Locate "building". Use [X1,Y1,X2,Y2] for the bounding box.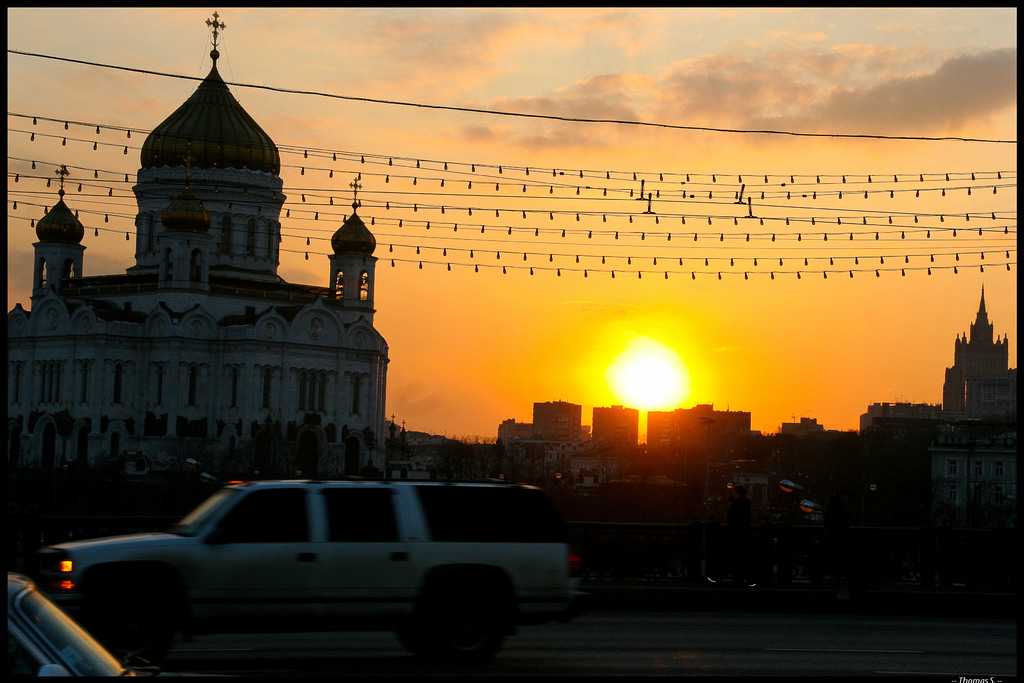
[932,429,1018,523].
